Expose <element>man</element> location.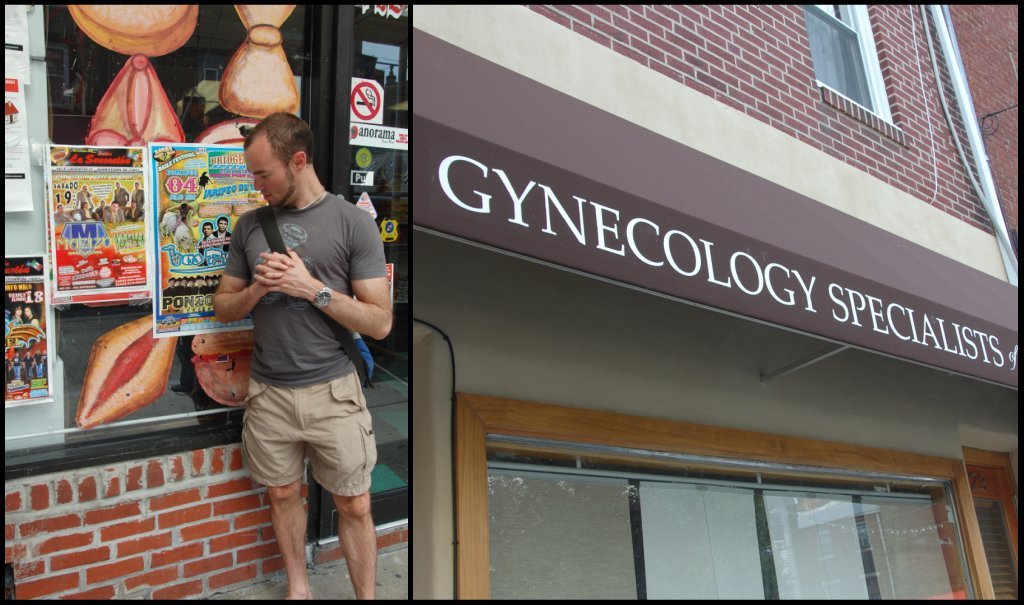
Exposed at (x1=77, y1=203, x2=99, y2=222).
